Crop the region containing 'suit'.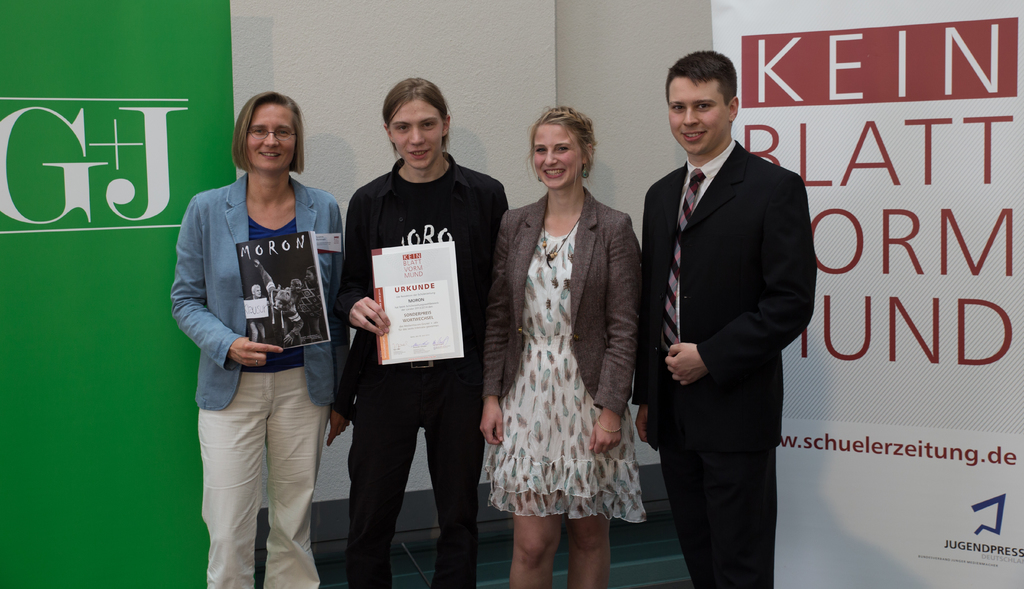
Crop region: <region>636, 54, 819, 588</region>.
